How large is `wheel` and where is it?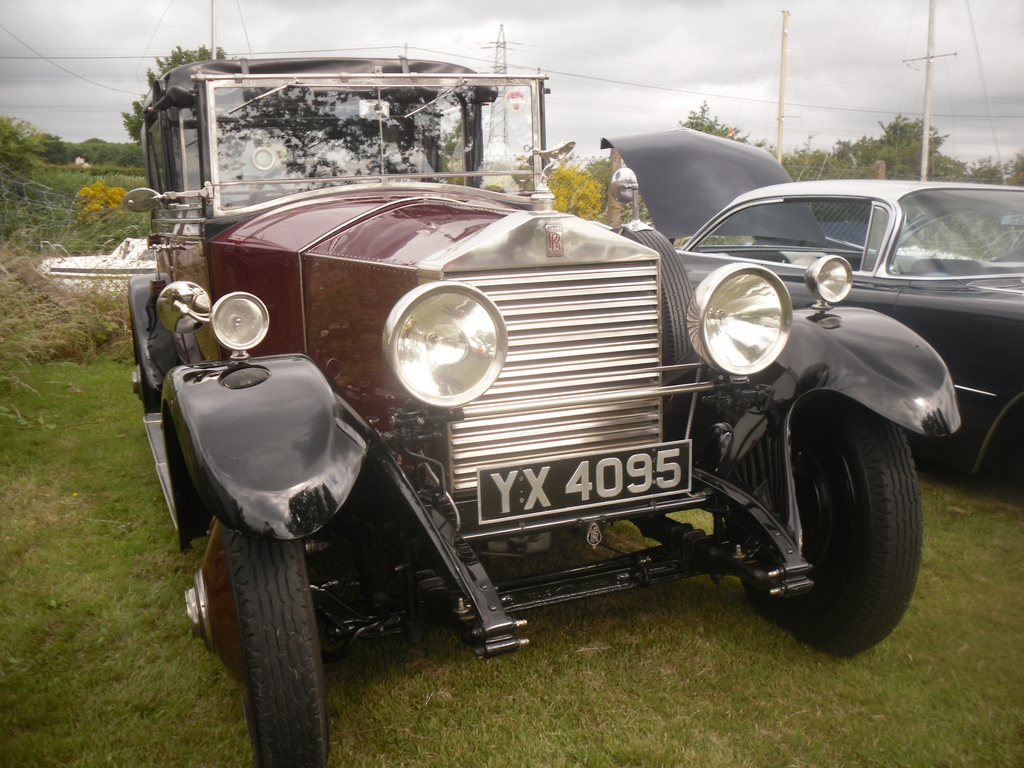
Bounding box: x1=713, y1=389, x2=926, y2=659.
